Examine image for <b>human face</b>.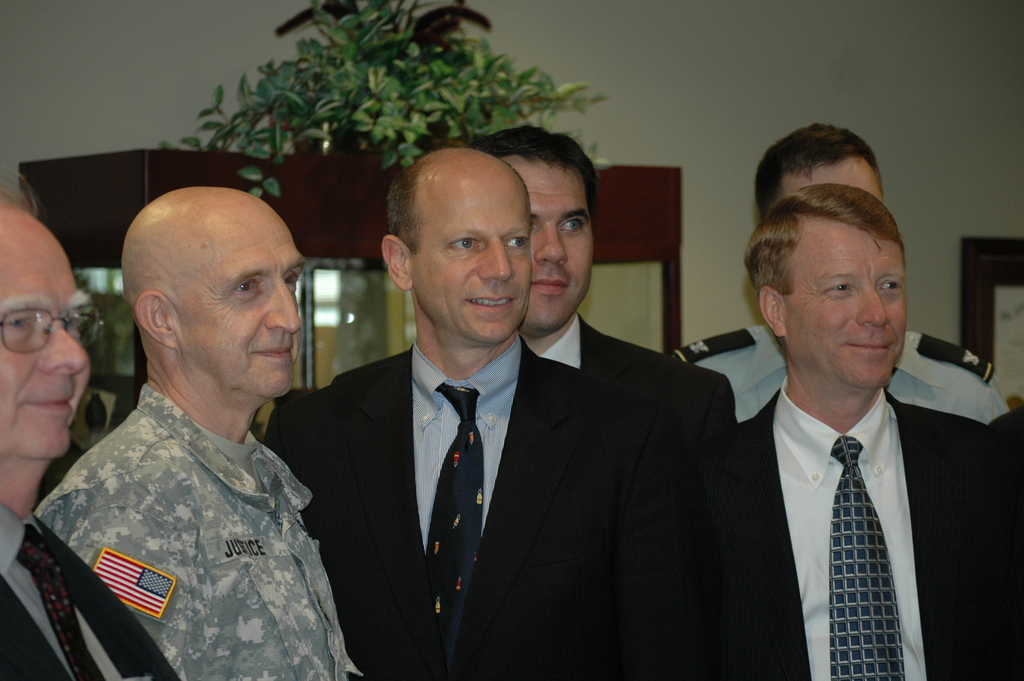
Examination result: box(395, 154, 532, 349).
